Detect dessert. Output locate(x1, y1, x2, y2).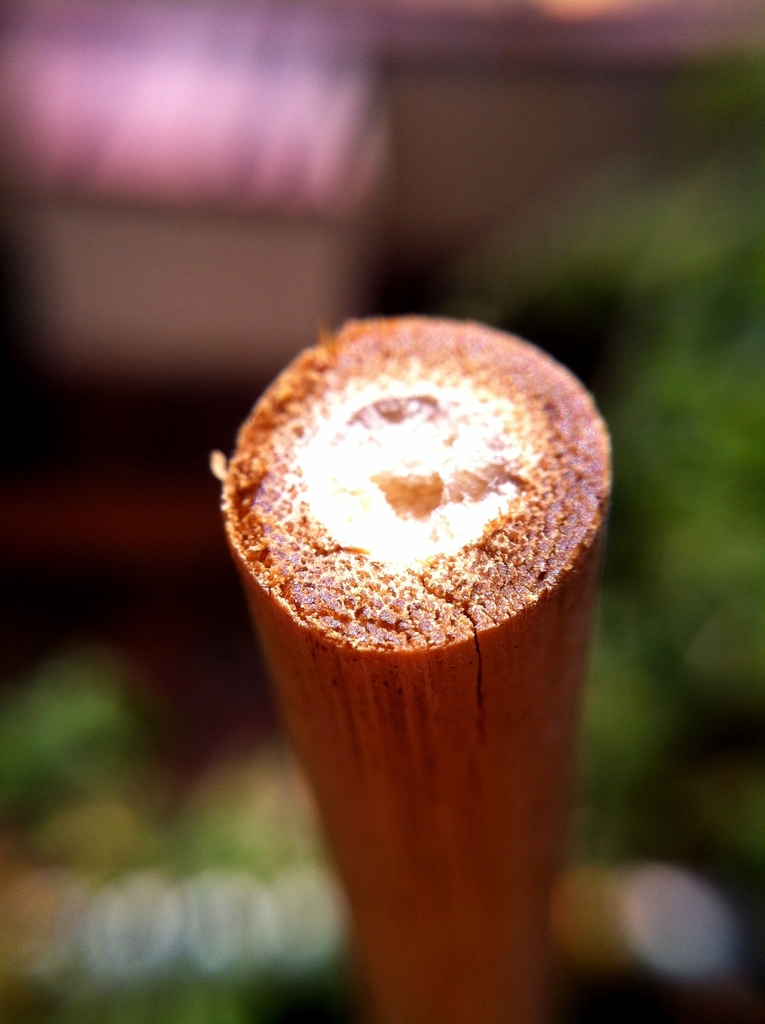
locate(223, 316, 616, 1023).
